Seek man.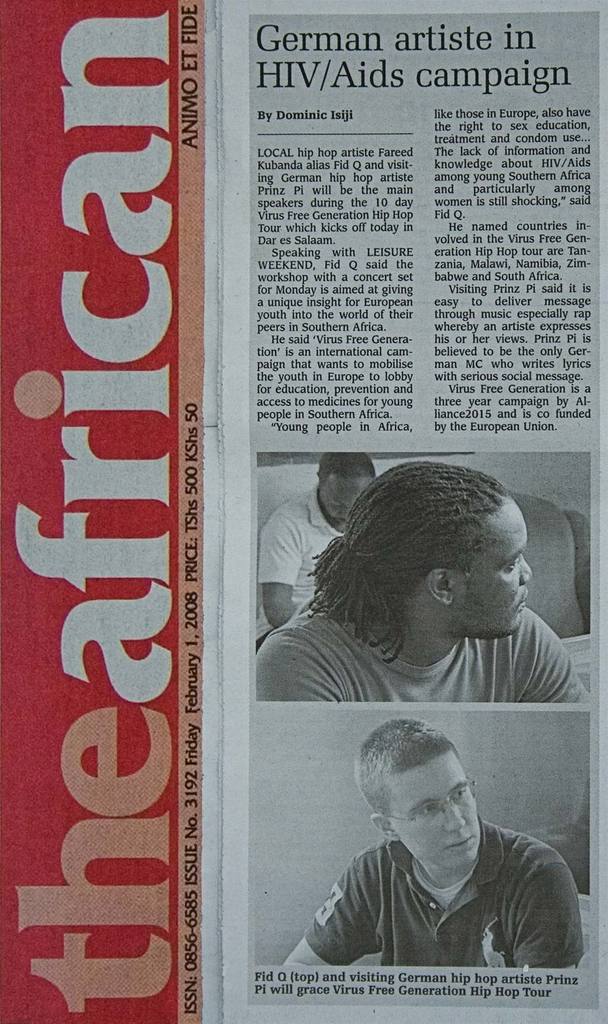
[left=252, top=454, right=374, bottom=644].
